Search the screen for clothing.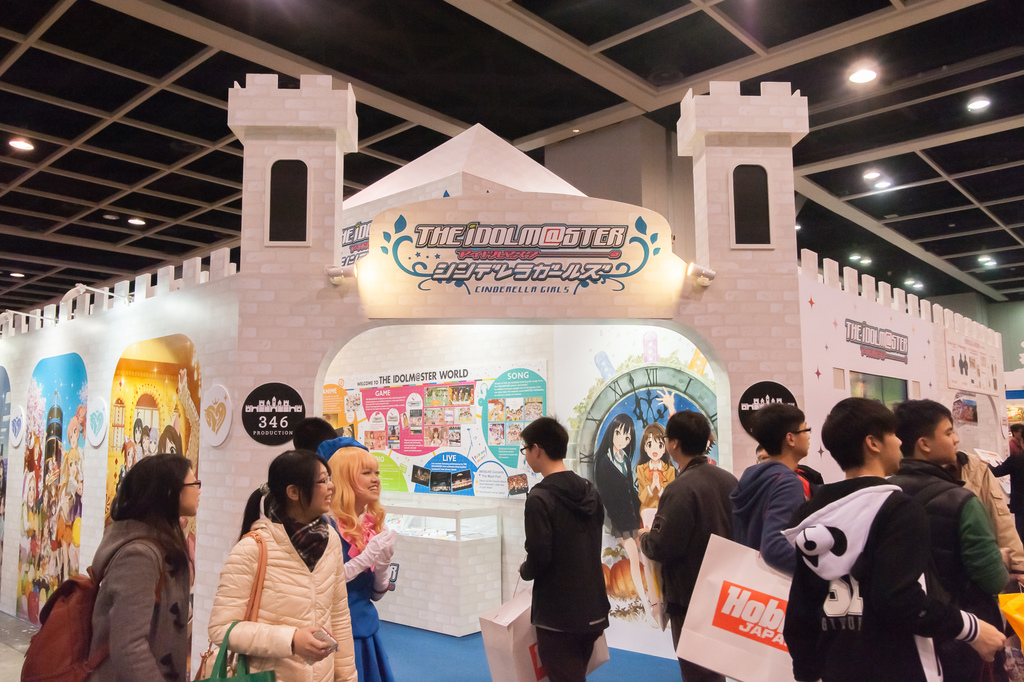
Found at region(211, 507, 370, 681).
